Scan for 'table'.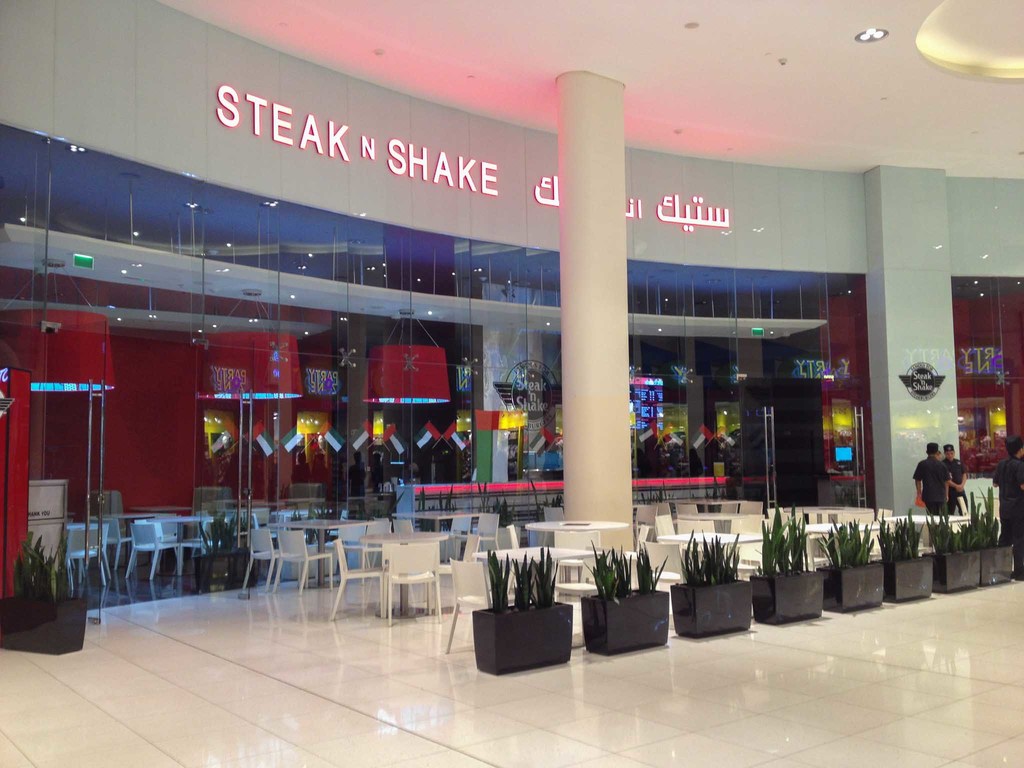
Scan result: x1=138, y1=517, x2=215, y2=575.
